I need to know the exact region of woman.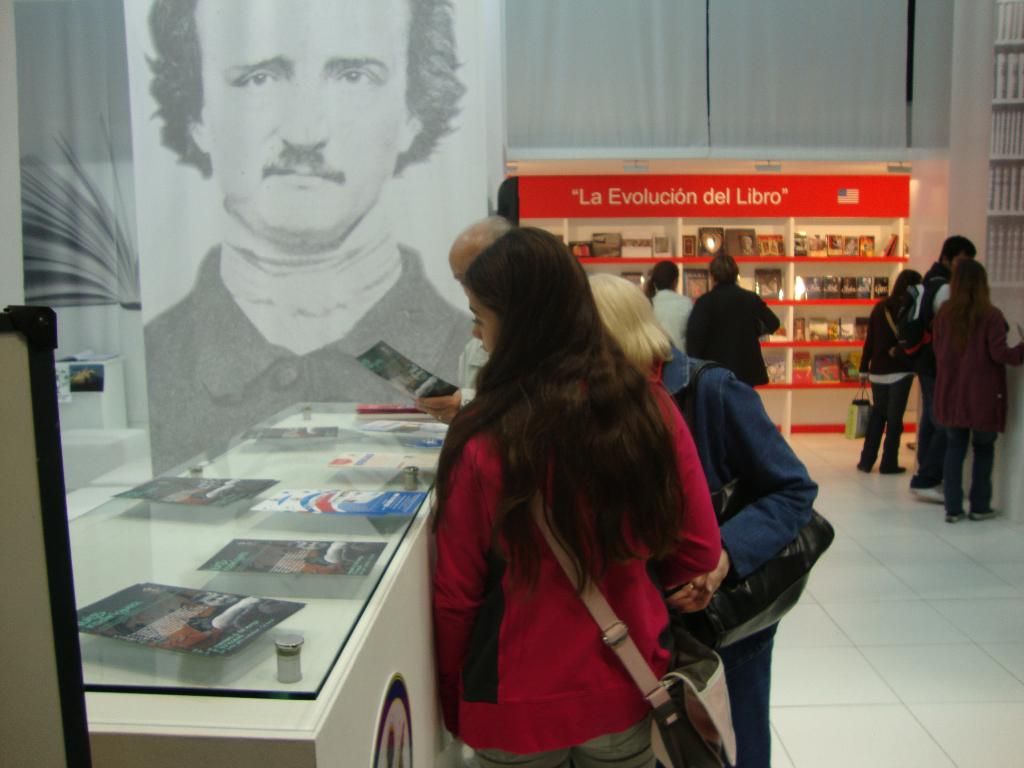
Region: bbox=[855, 270, 928, 472].
